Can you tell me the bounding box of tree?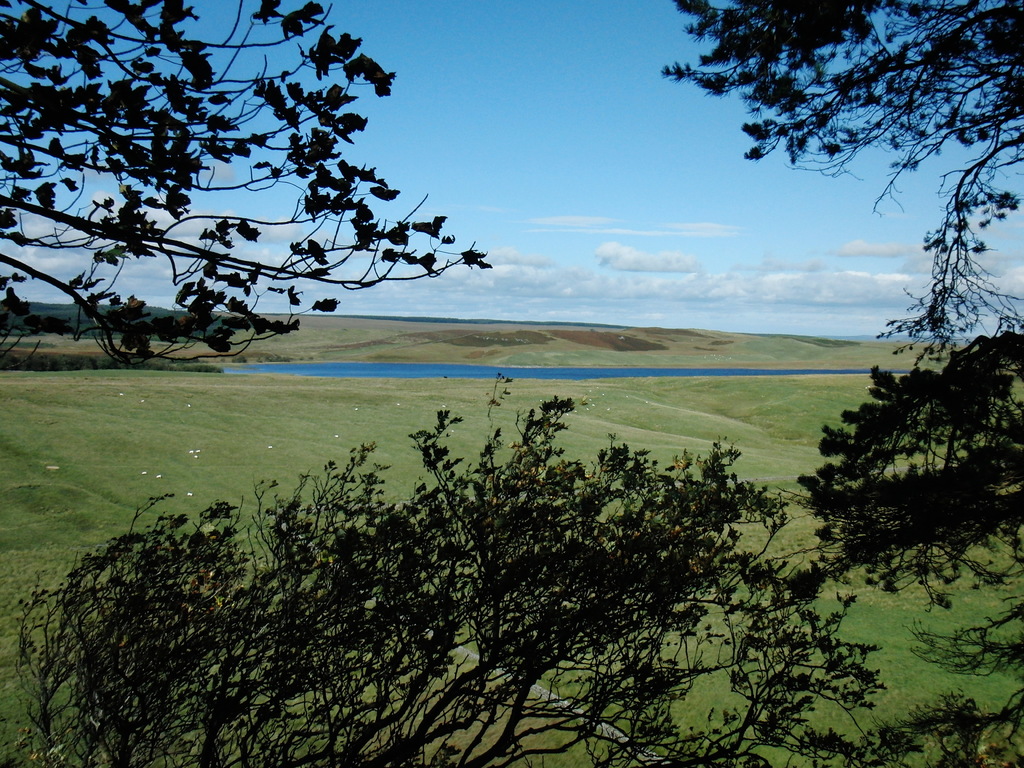
bbox=[657, 0, 1023, 338].
